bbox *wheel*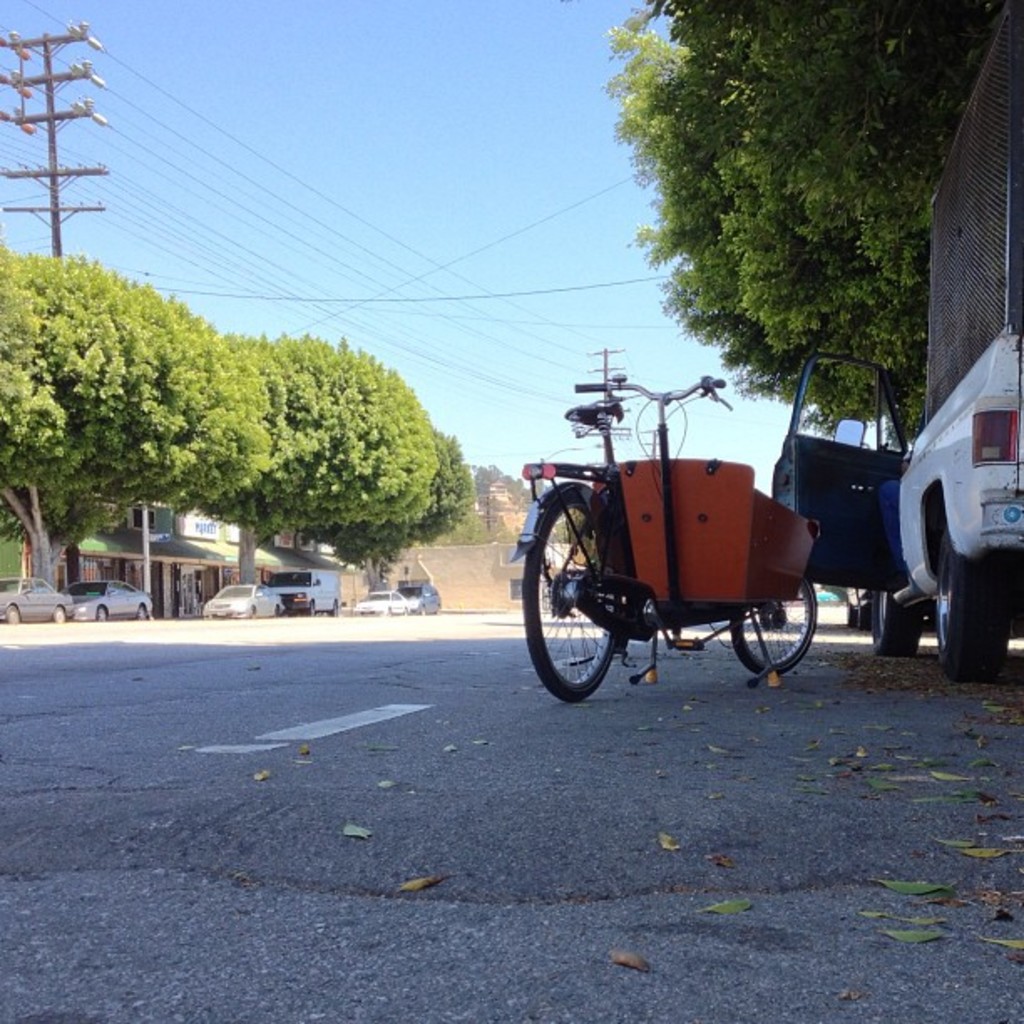
bbox=(937, 527, 1011, 683)
